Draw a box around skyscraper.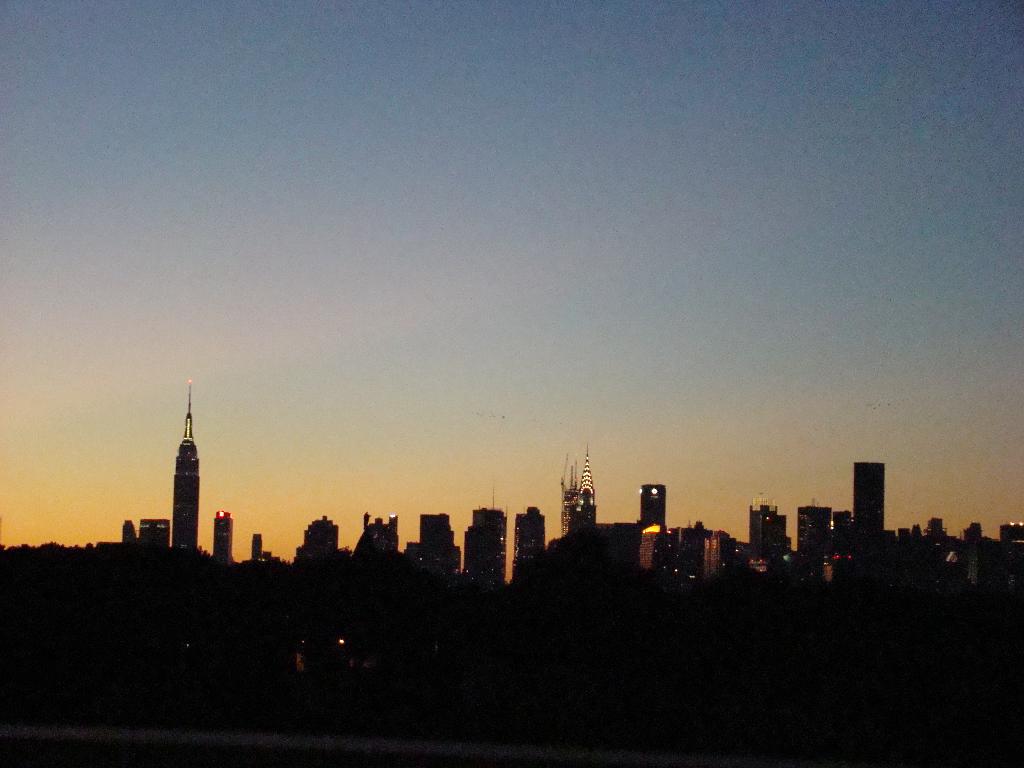
x1=207, y1=503, x2=237, y2=572.
